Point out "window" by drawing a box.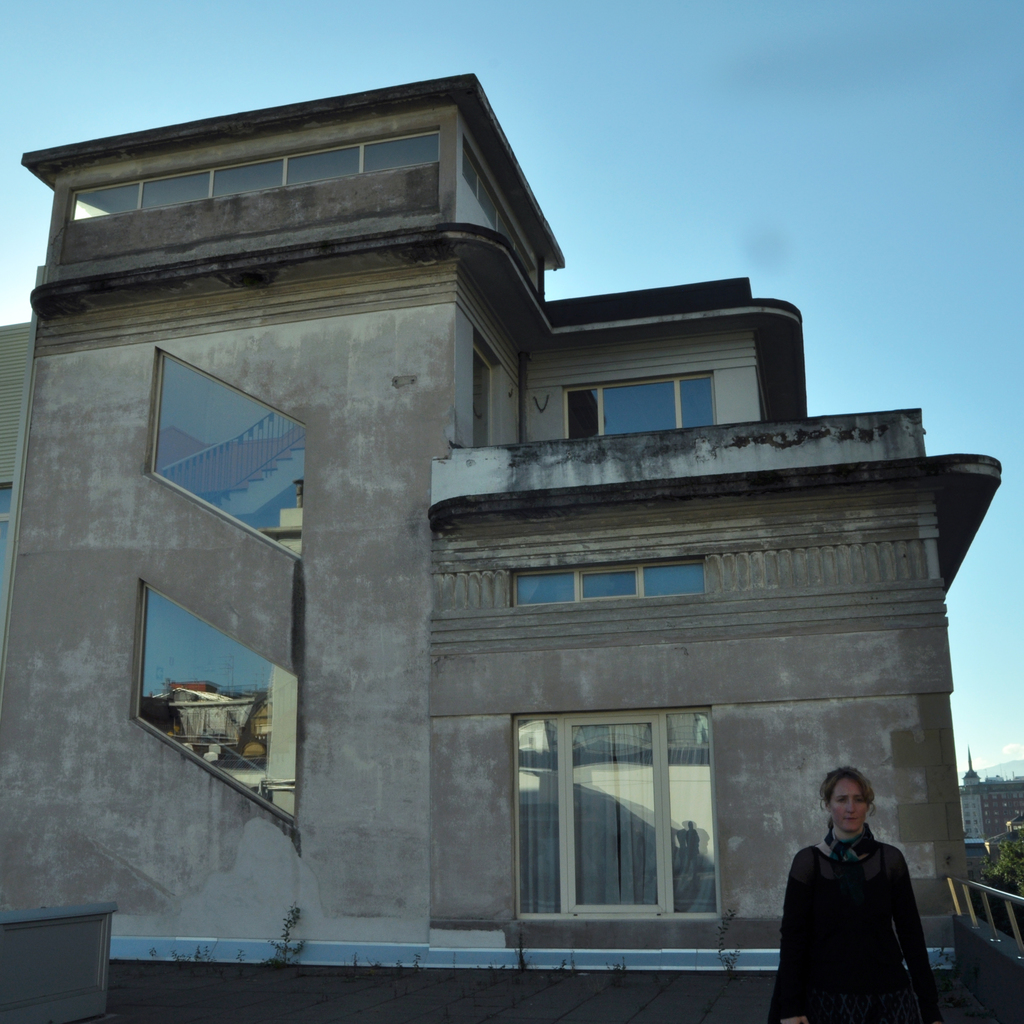
x1=514, y1=694, x2=735, y2=936.
